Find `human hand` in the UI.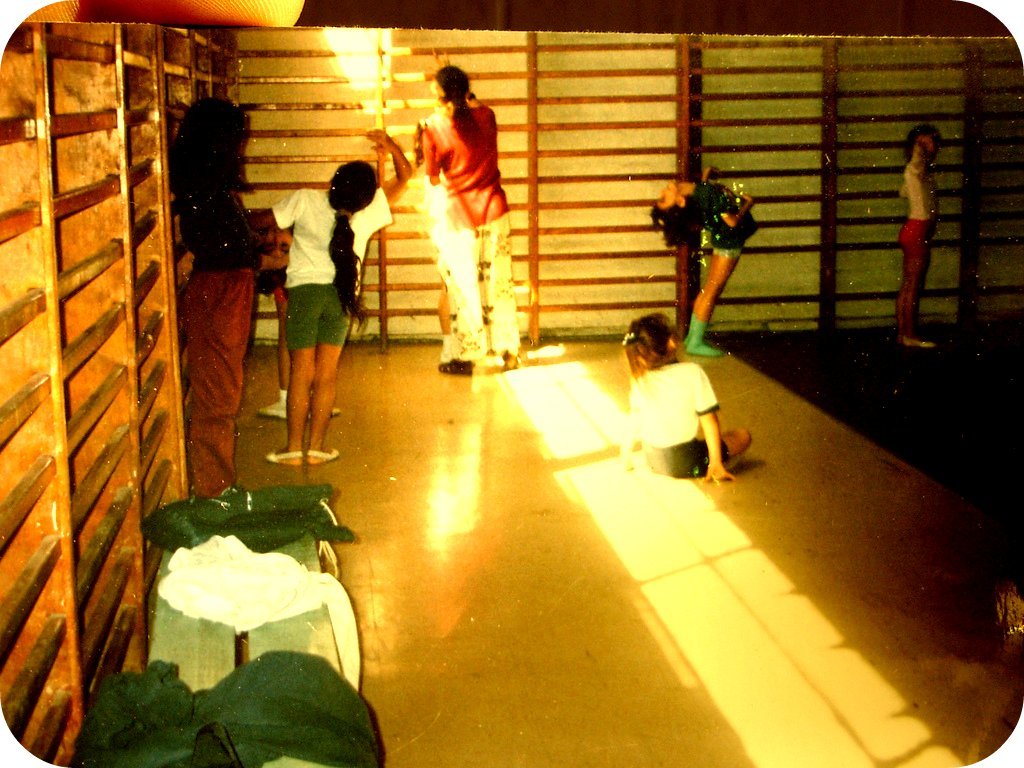
UI element at <region>361, 124, 397, 150</region>.
